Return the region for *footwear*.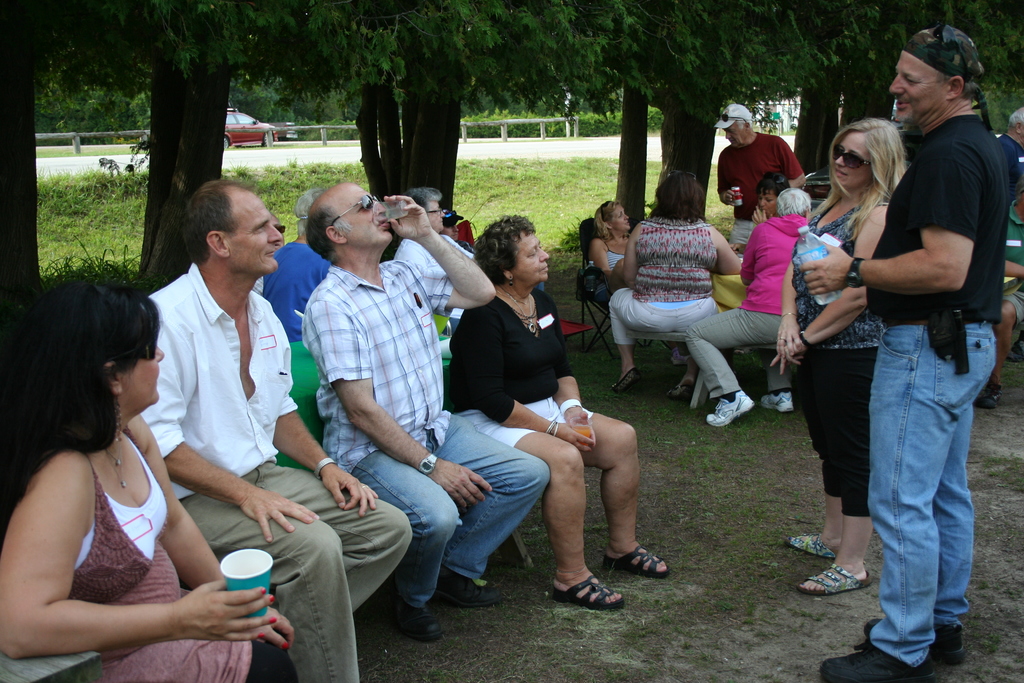
bbox=(863, 625, 972, 663).
